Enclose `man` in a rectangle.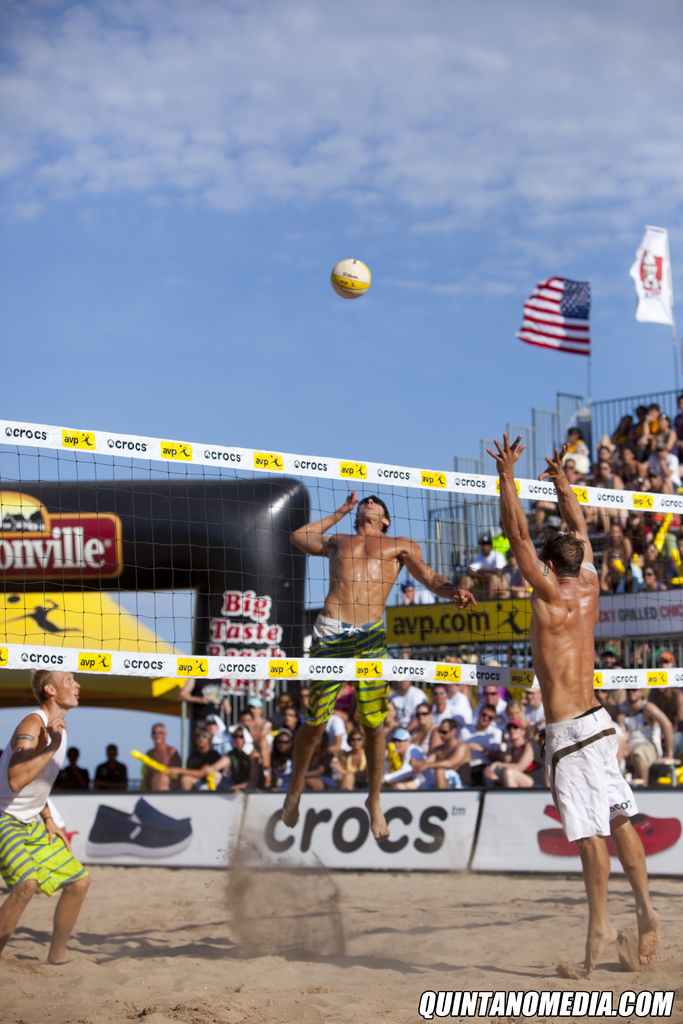
select_region(391, 678, 422, 717).
